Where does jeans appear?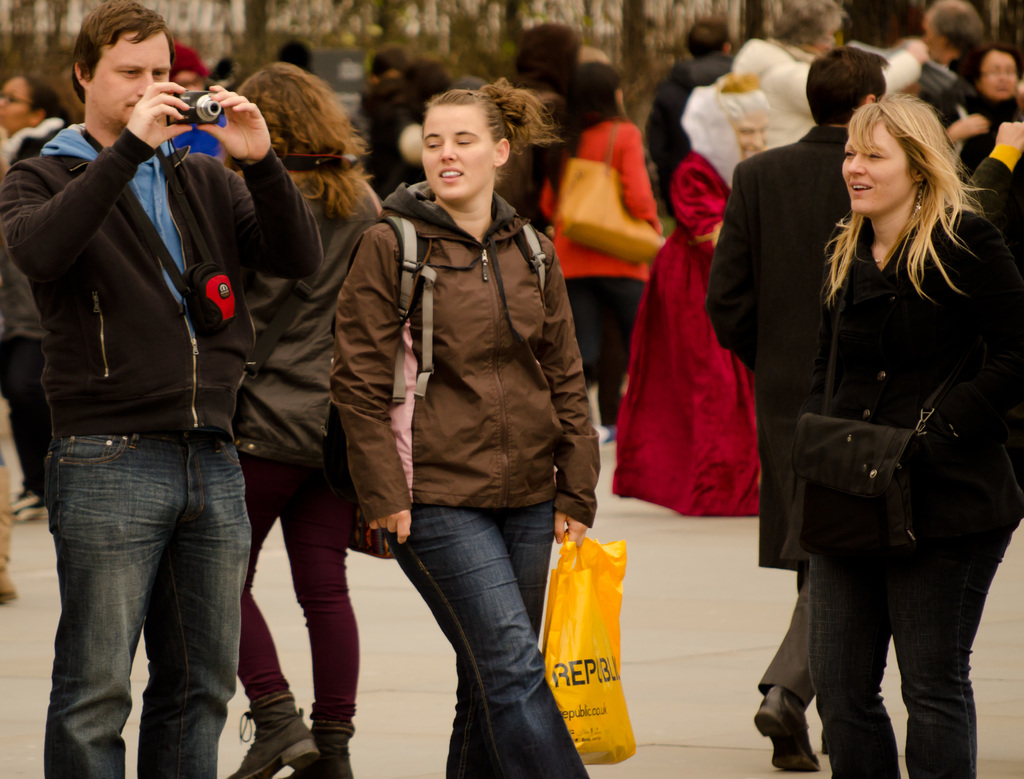
Appears at (387,502,591,778).
